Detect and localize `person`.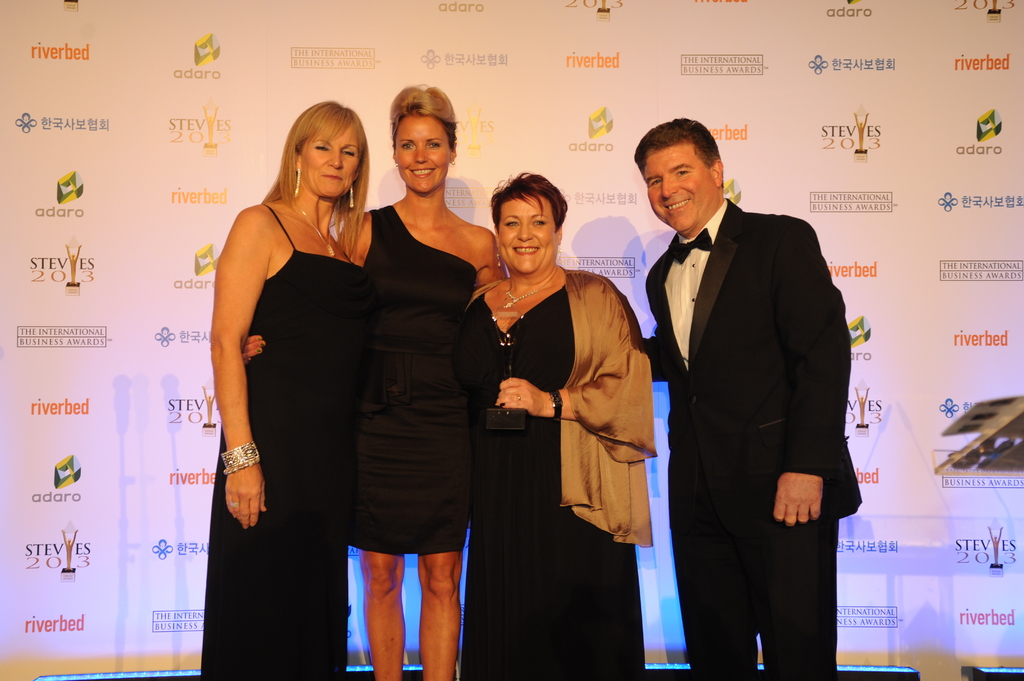
Localized at BBox(460, 168, 659, 680).
